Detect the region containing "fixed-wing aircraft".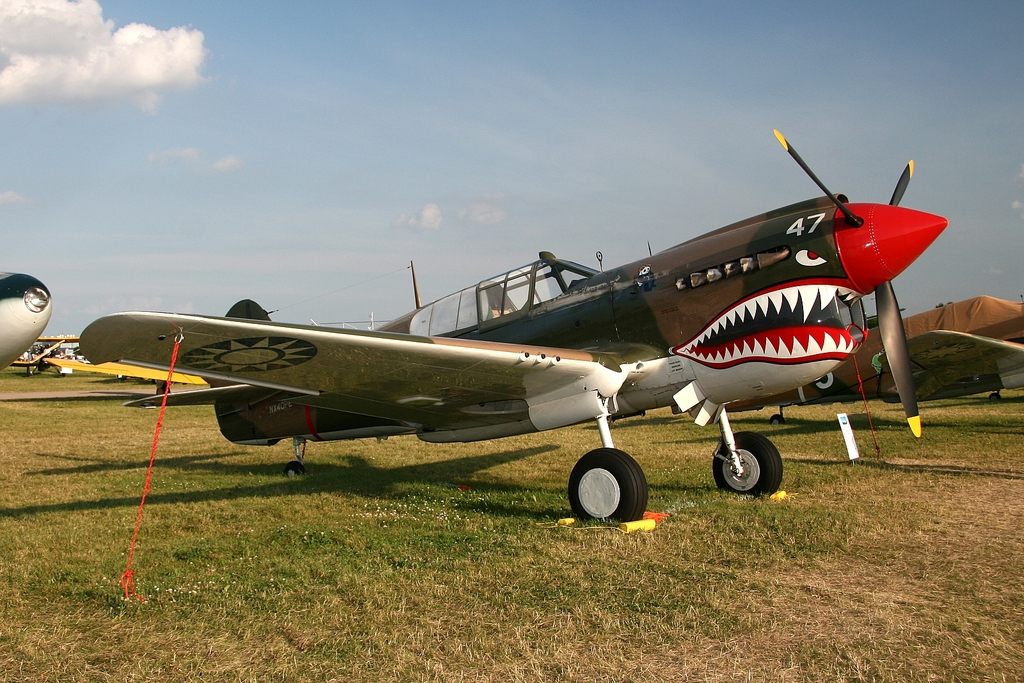
0:273:56:367.
